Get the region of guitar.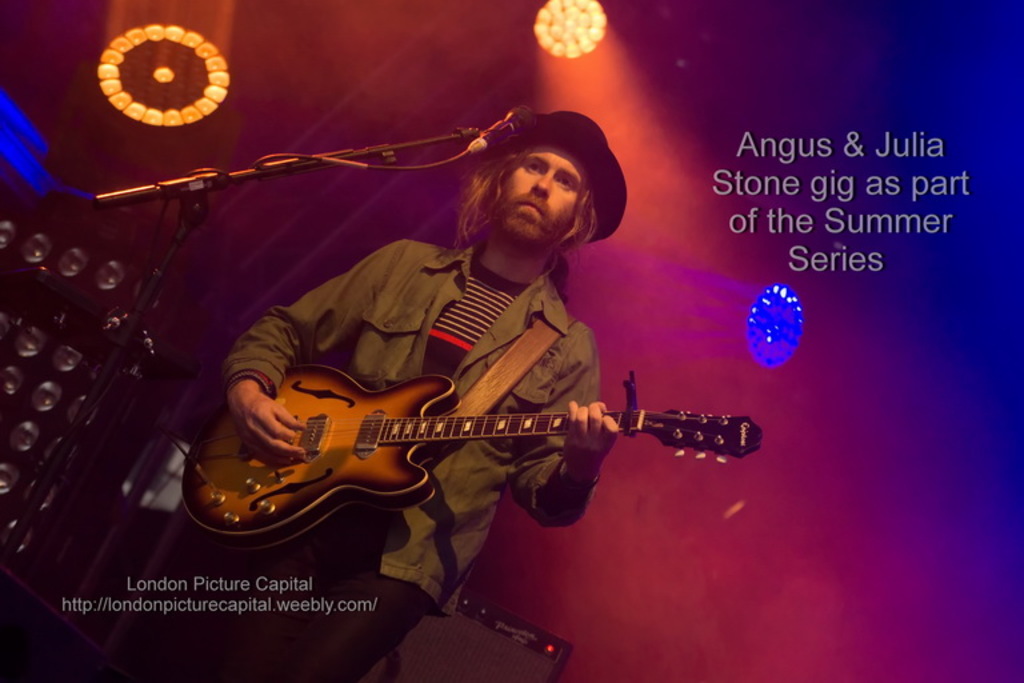
<region>180, 359, 769, 552</region>.
